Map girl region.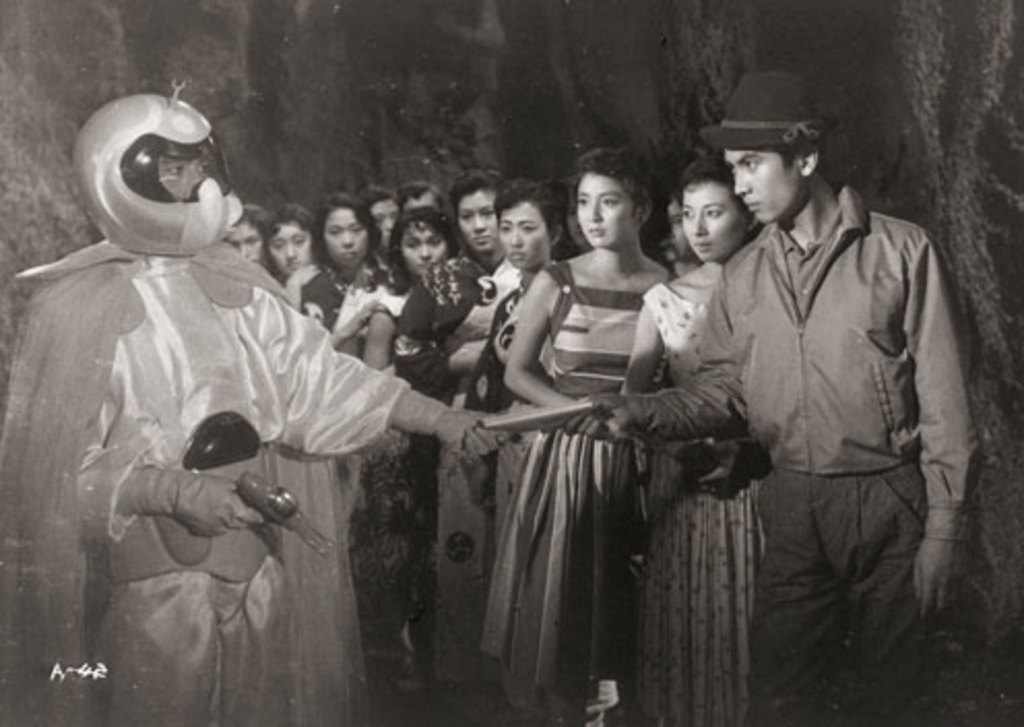
Mapped to box(469, 178, 566, 489).
